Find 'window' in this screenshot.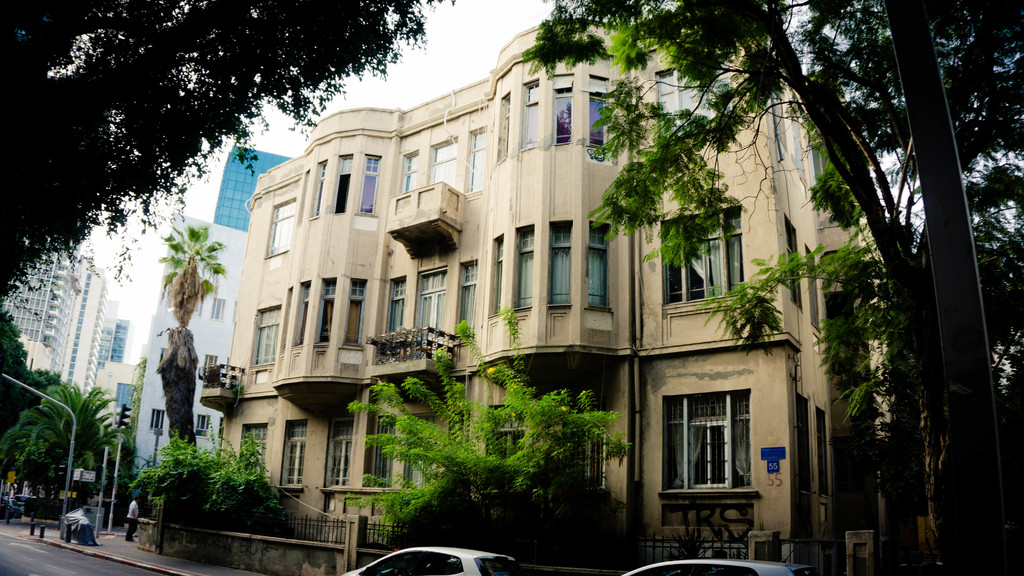
The bounding box for 'window' is [323, 420, 356, 490].
